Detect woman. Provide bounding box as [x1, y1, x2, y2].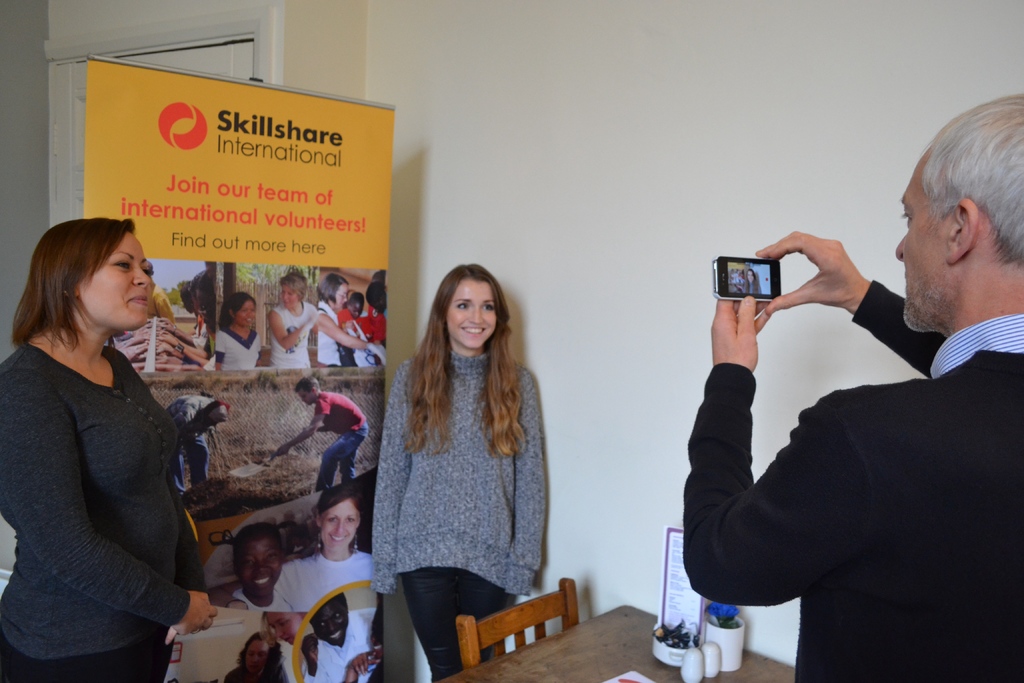
[262, 605, 314, 646].
